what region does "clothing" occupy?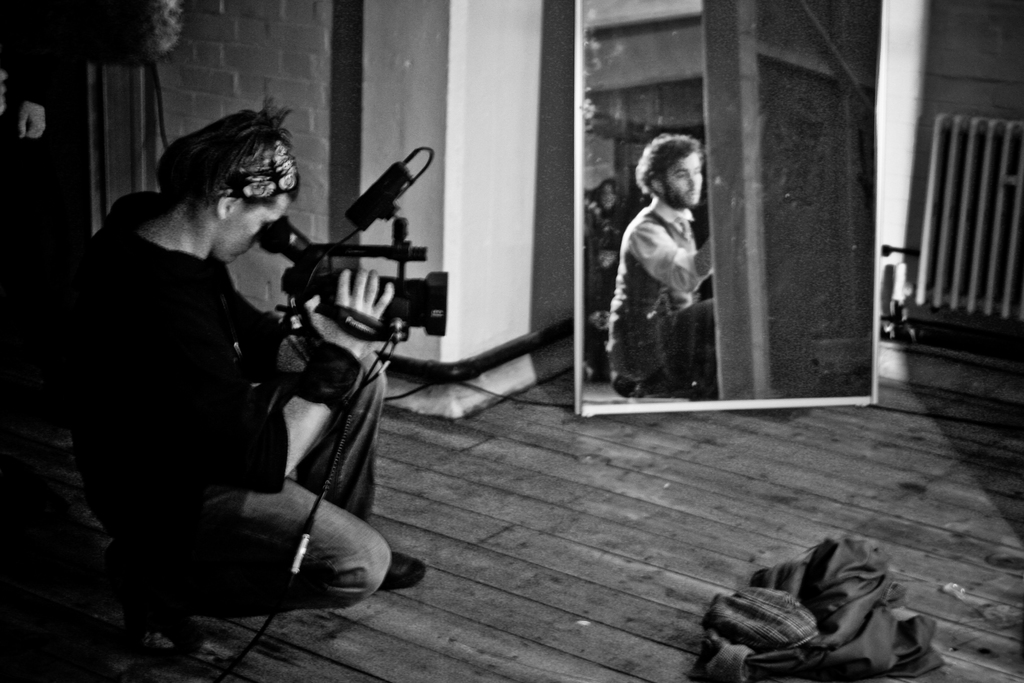
(left=689, top=536, right=946, bottom=682).
